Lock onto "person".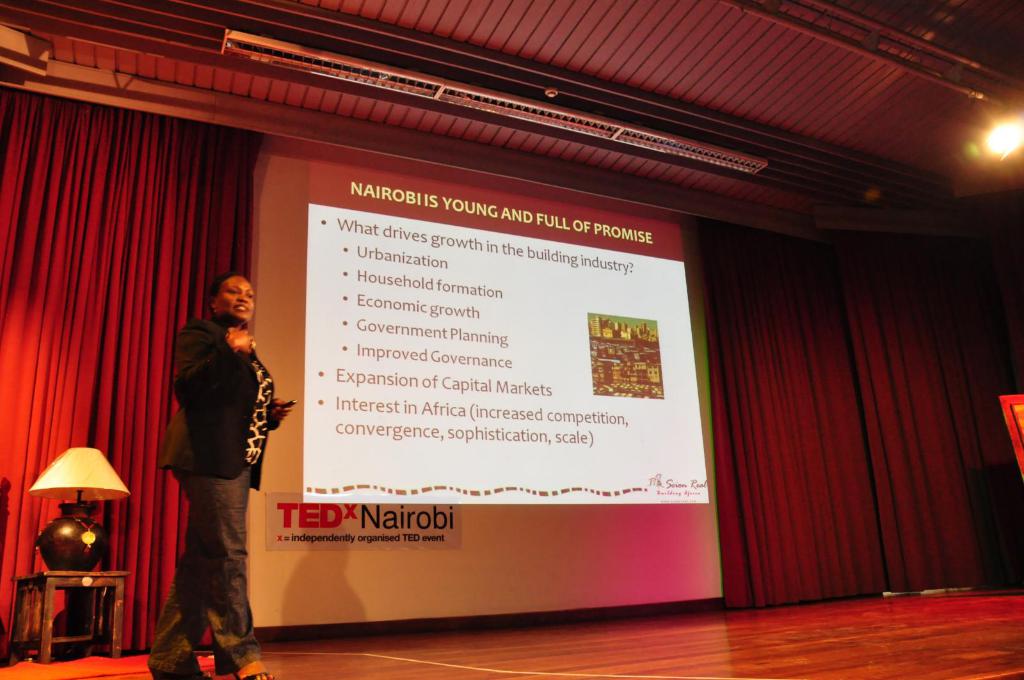
Locked: [150,274,289,679].
